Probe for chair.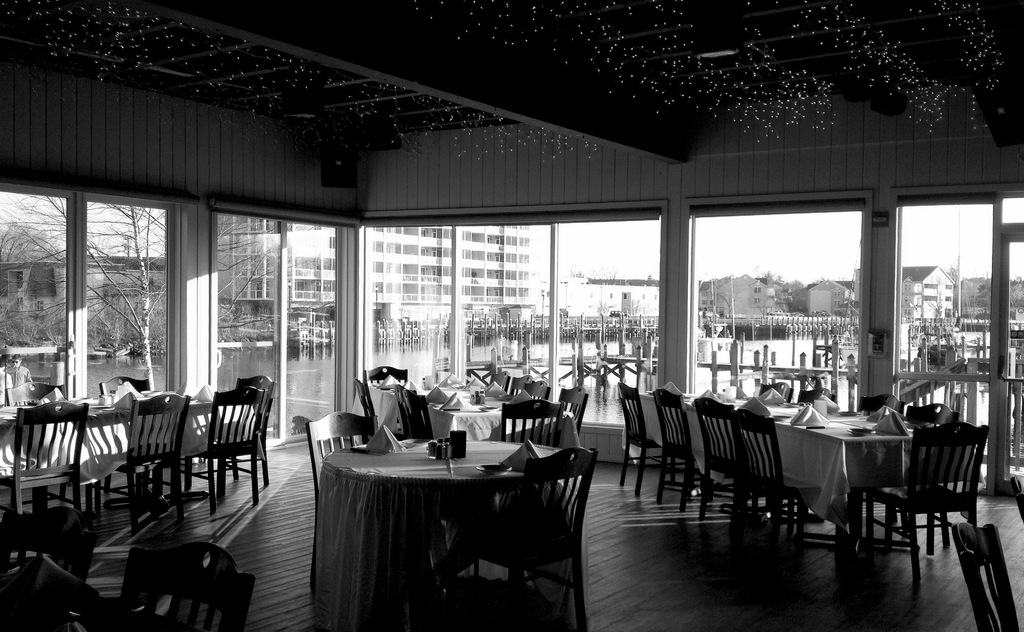
Probe result: bbox=[798, 384, 838, 404].
